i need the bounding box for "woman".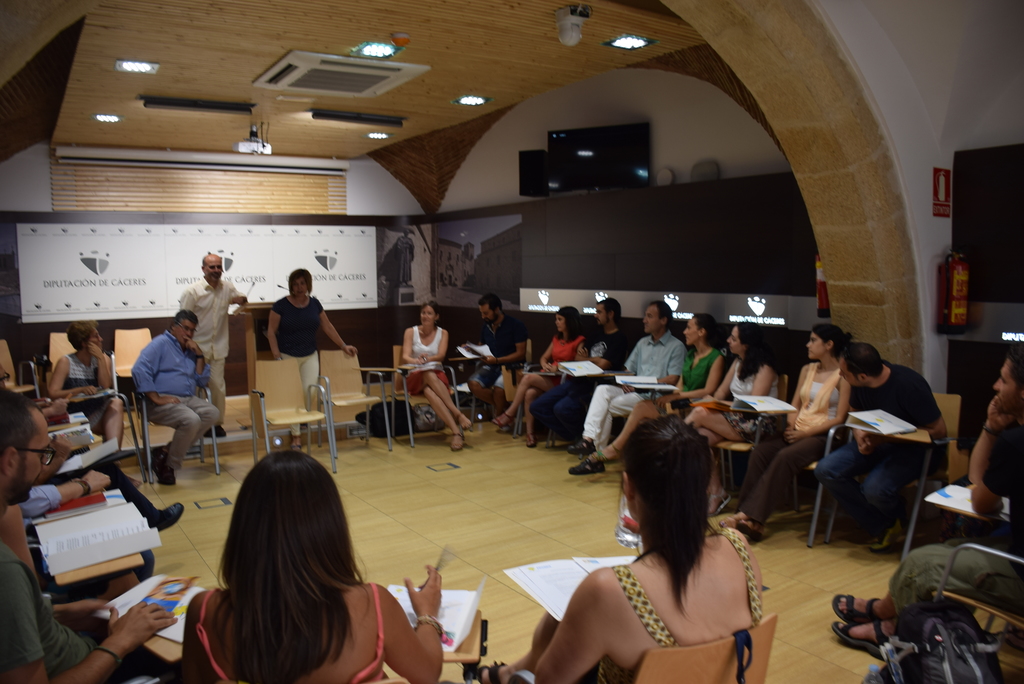
Here it is: <region>691, 331, 774, 452</region>.
